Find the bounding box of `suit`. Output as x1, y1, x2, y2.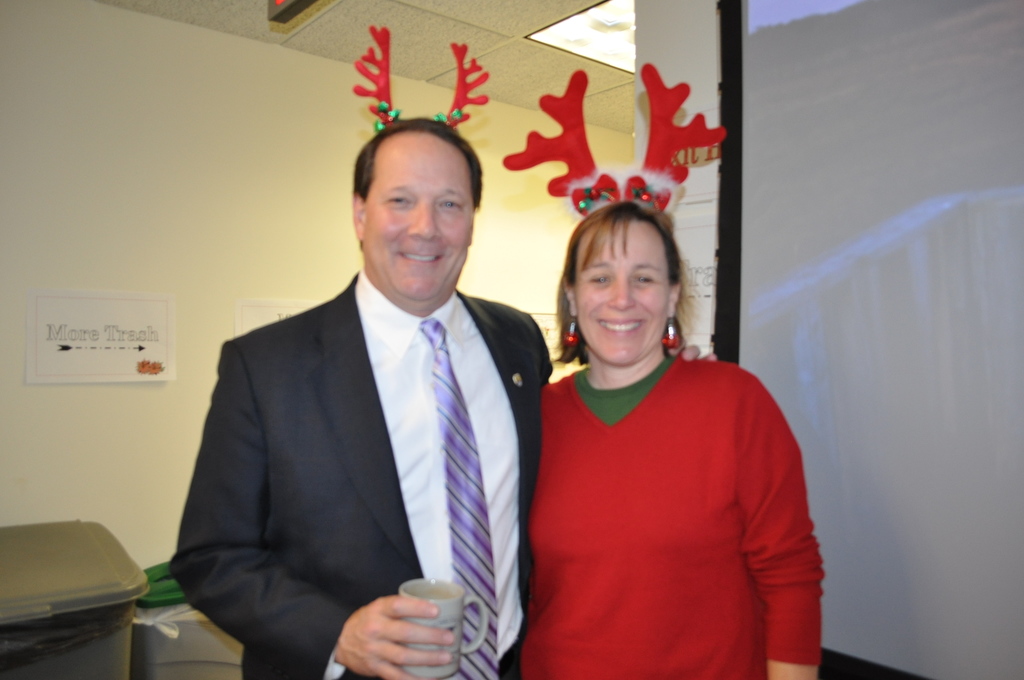
170, 180, 547, 677.
